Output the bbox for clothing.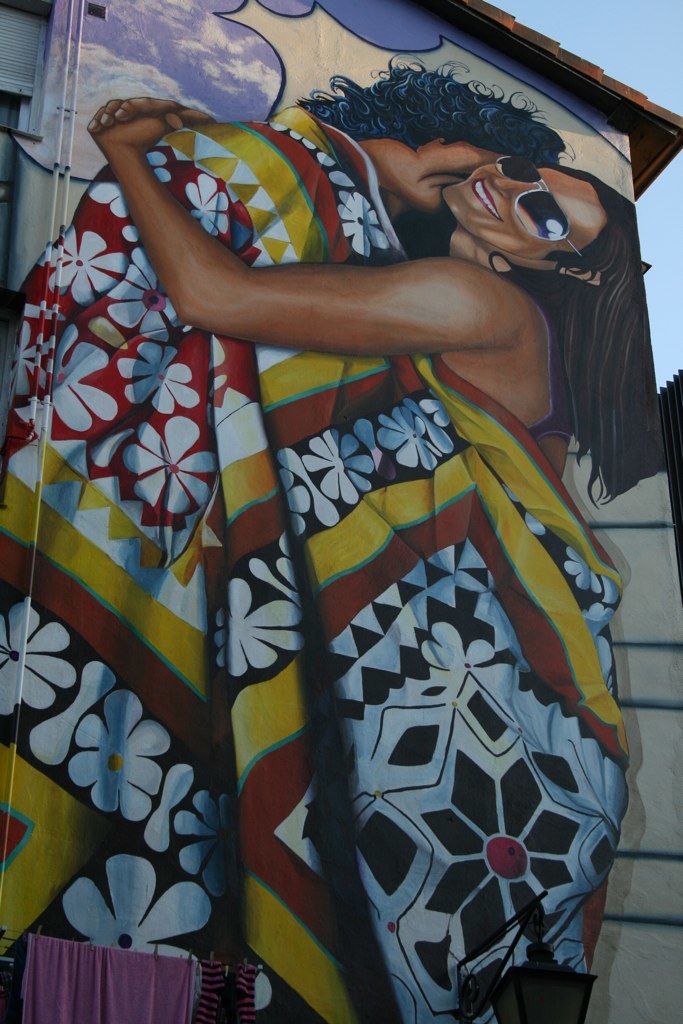
(left=0, top=103, right=630, bottom=1022).
